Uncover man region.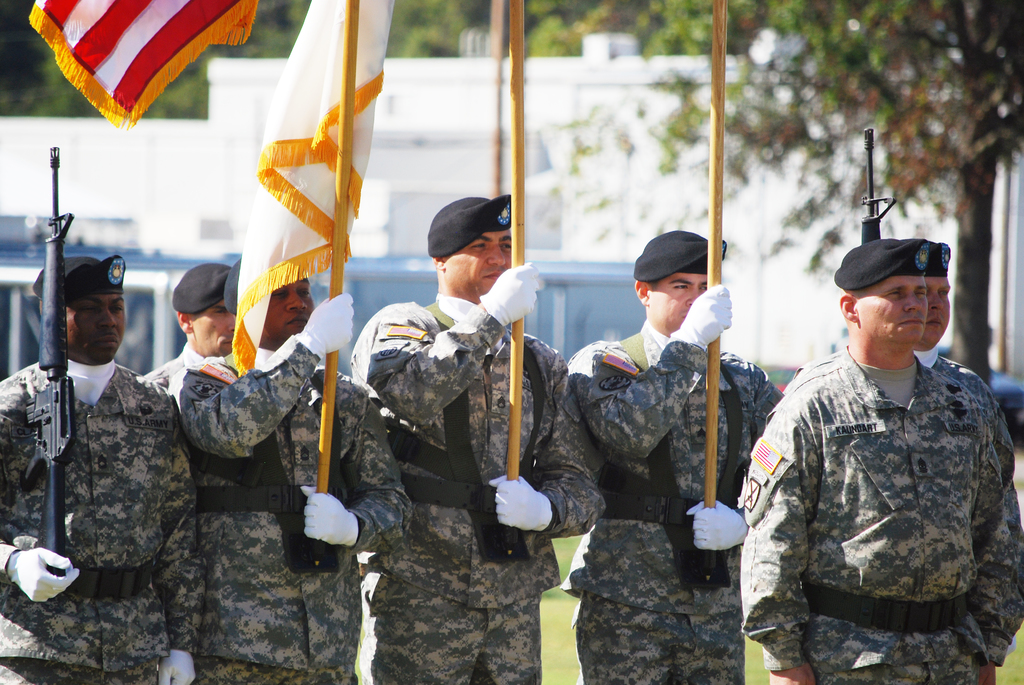
Uncovered: {"left": 742, "top": 189, "right": 1015, "bottom": 684}.
